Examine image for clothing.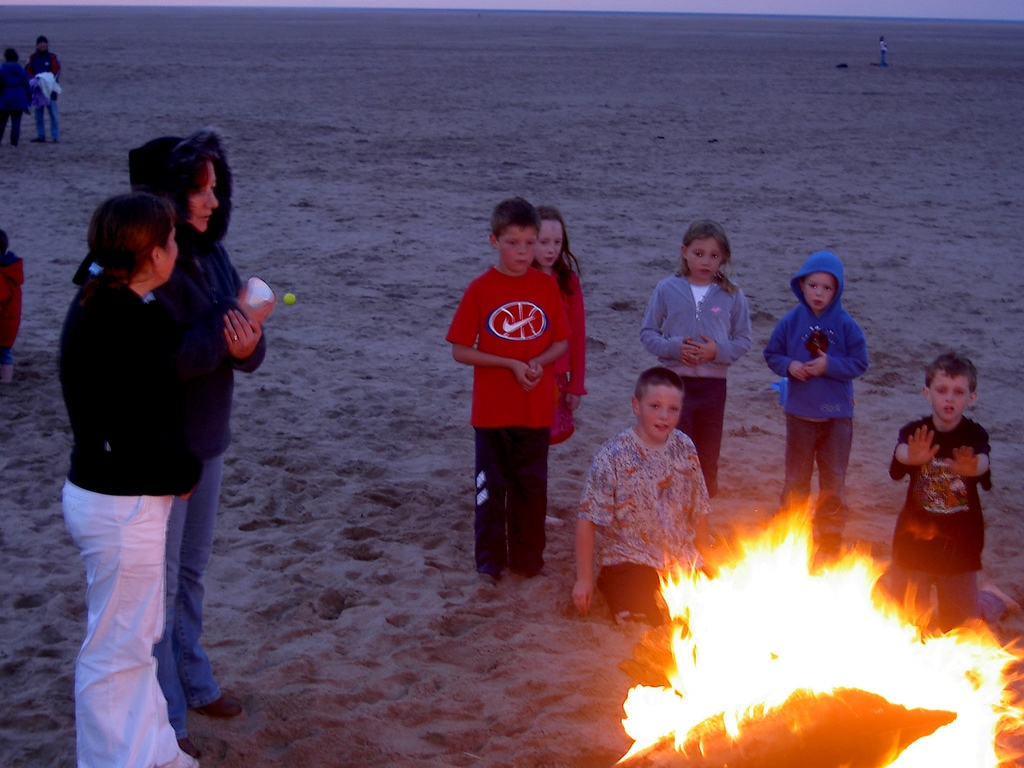
Examination result: 0 248 31 363.
